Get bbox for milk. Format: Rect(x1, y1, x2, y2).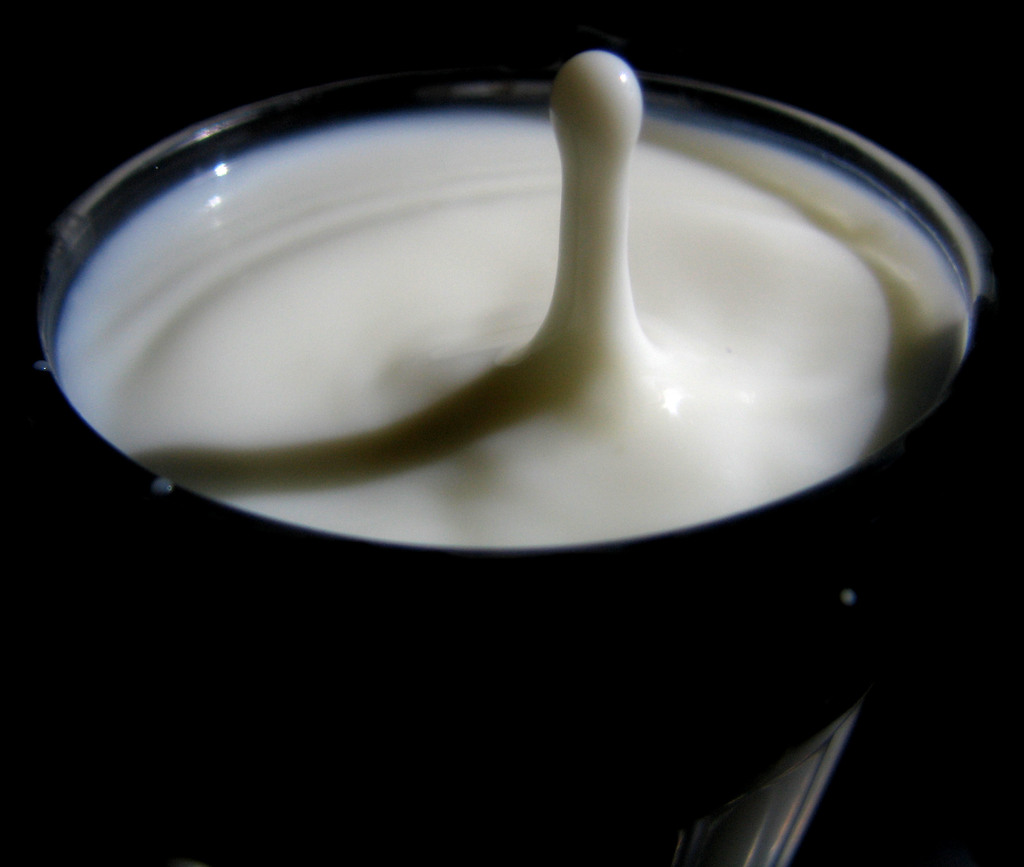
Rect(59, 49, 971, 554).
